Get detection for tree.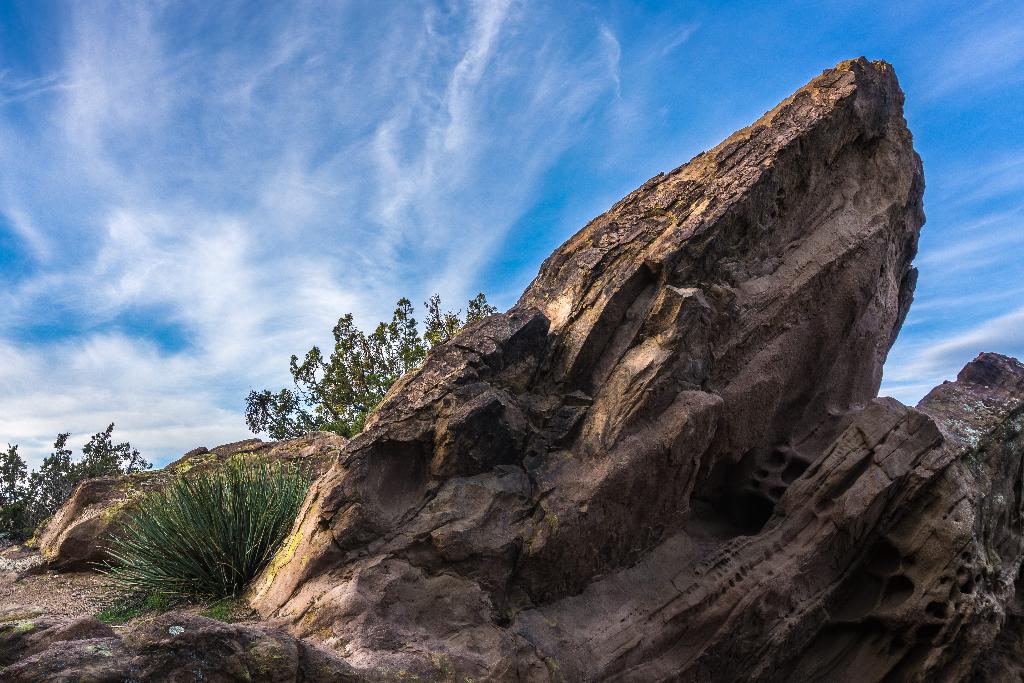
Detection: bbox=(0, 417, 152, 547).
